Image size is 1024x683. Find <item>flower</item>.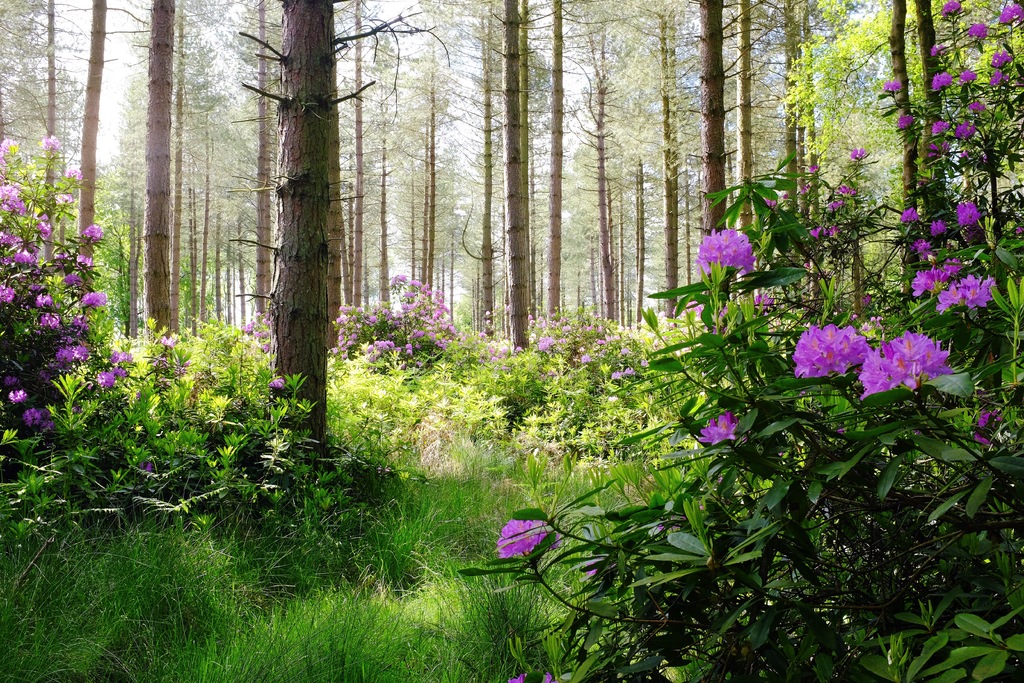
detection(932, 70, 956, 90).
